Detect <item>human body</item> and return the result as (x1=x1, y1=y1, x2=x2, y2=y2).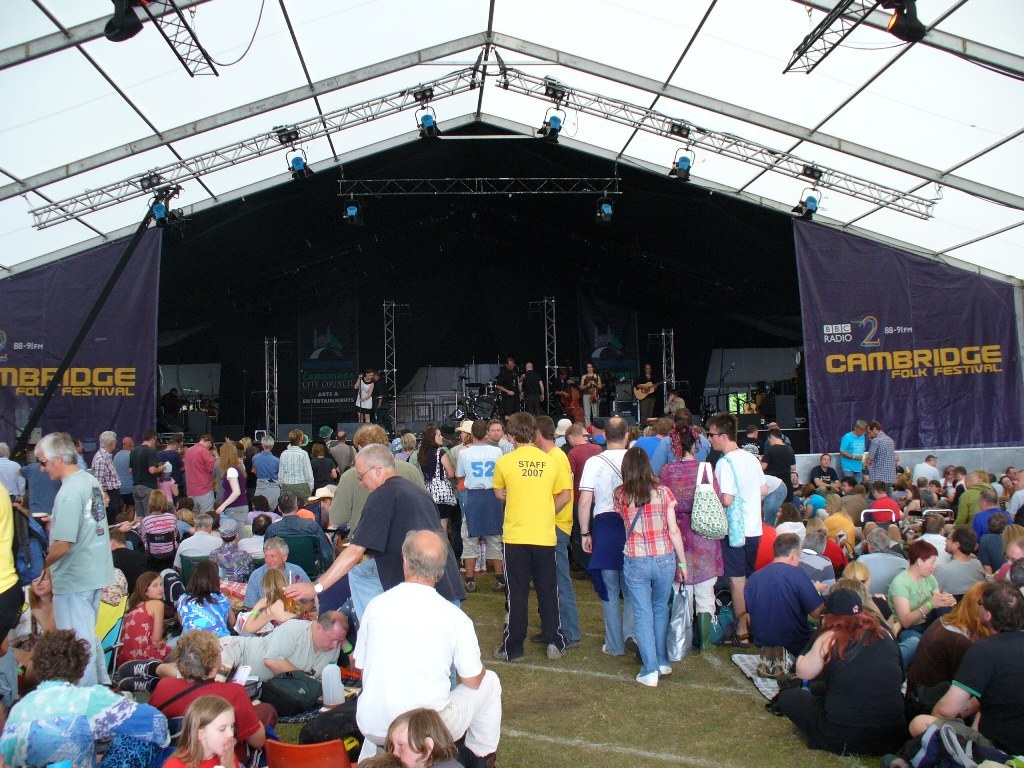
(x1=638, y1=362, x2=650, y2=423).
